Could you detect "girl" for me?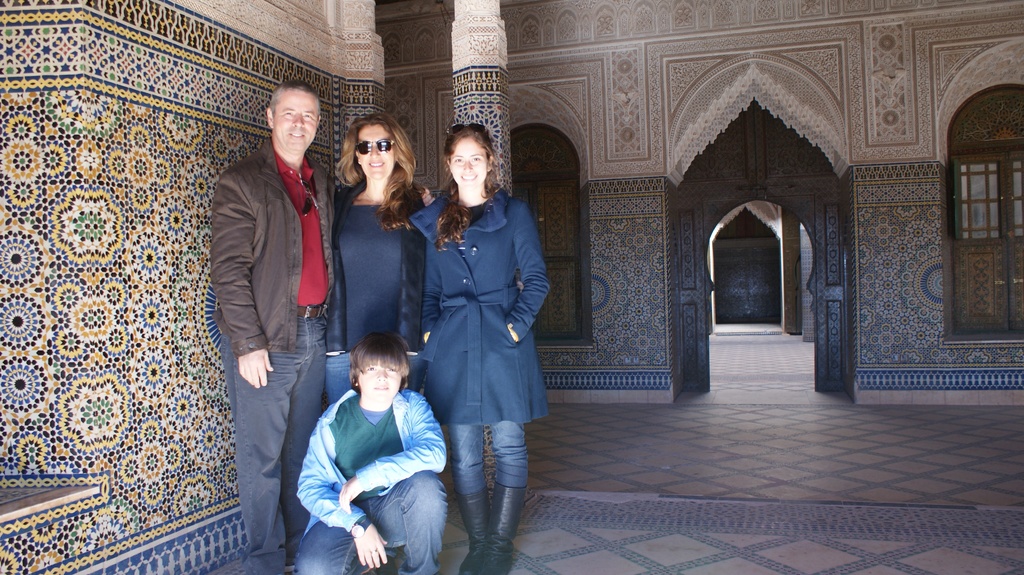
Detection result: bbox=(404, 122, 548, 574).
